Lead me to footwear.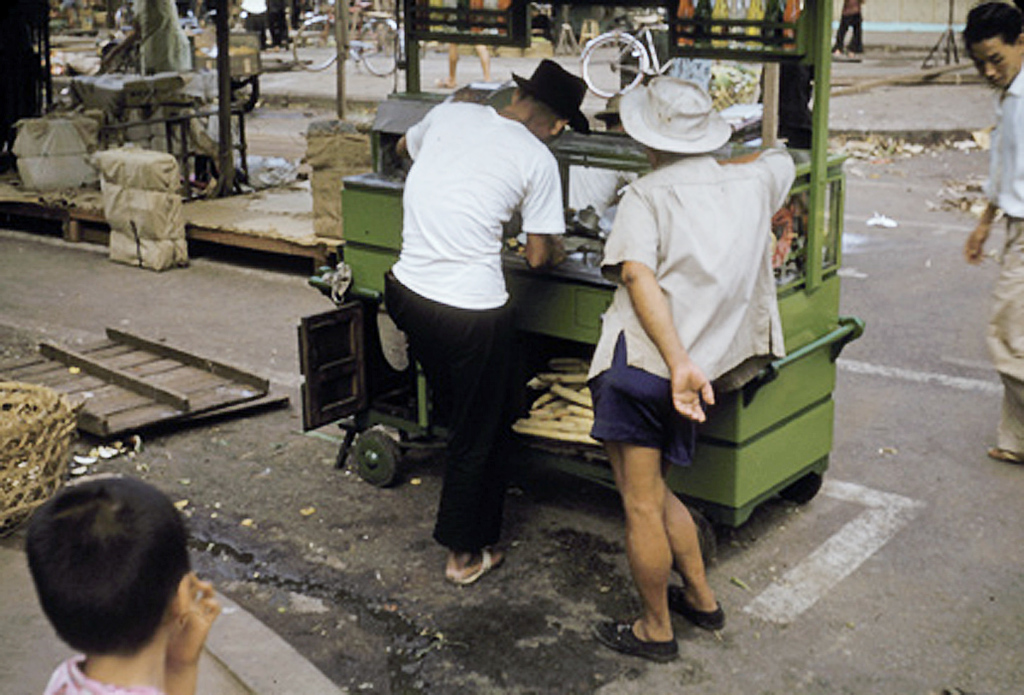
Lead to rect(998, 441, 1023, 469).
